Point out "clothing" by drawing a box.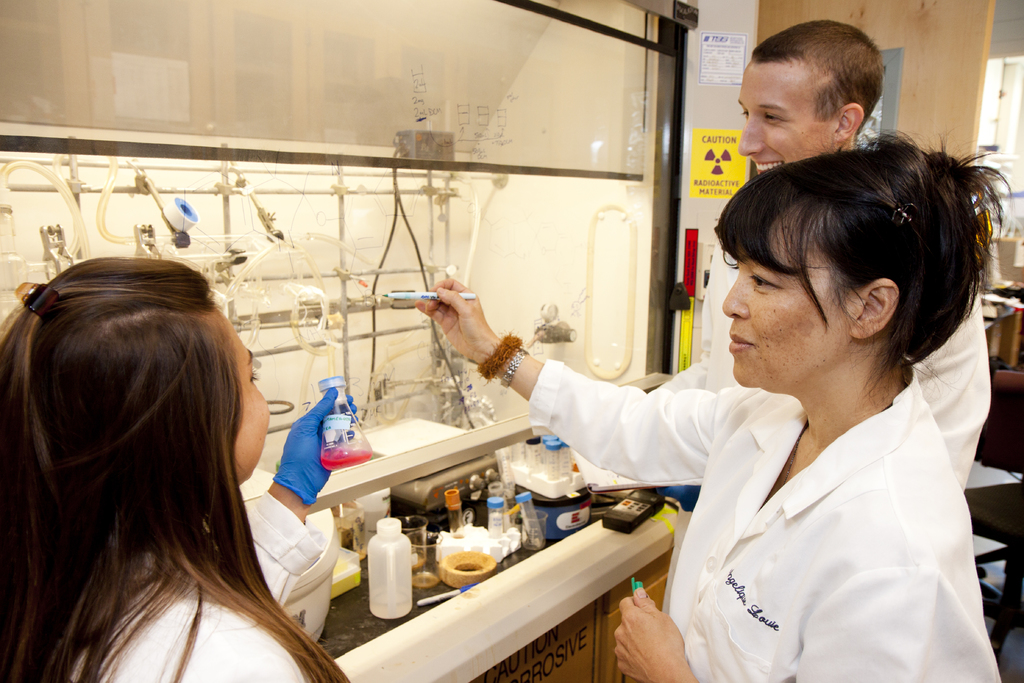
l=525, t=338, r=1023, b=680.
